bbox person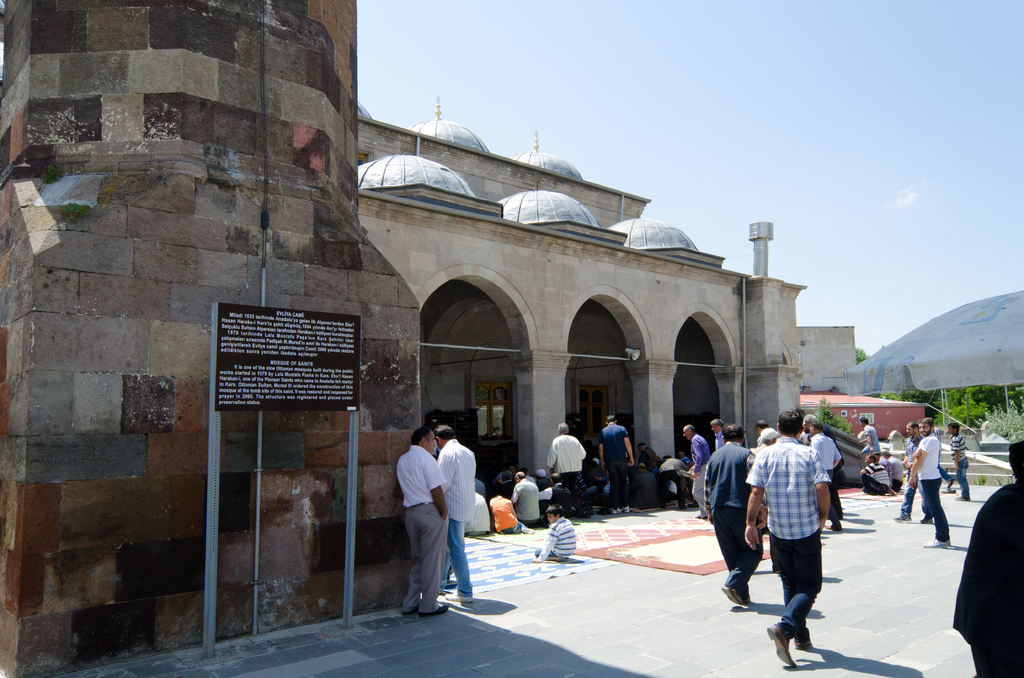
box(499, 474, 518, 499)
